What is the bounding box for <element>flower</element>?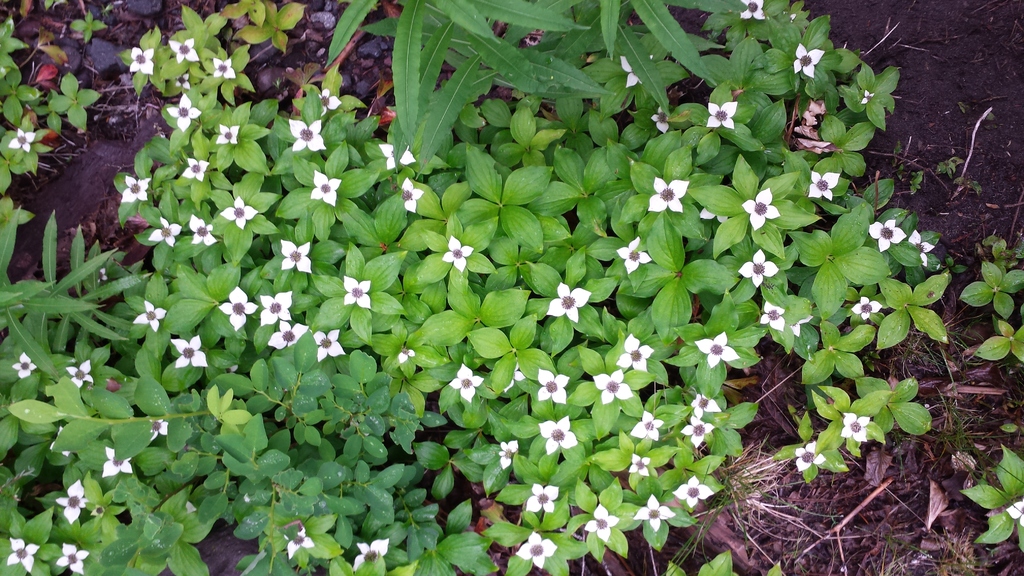
541,414,577,454.
